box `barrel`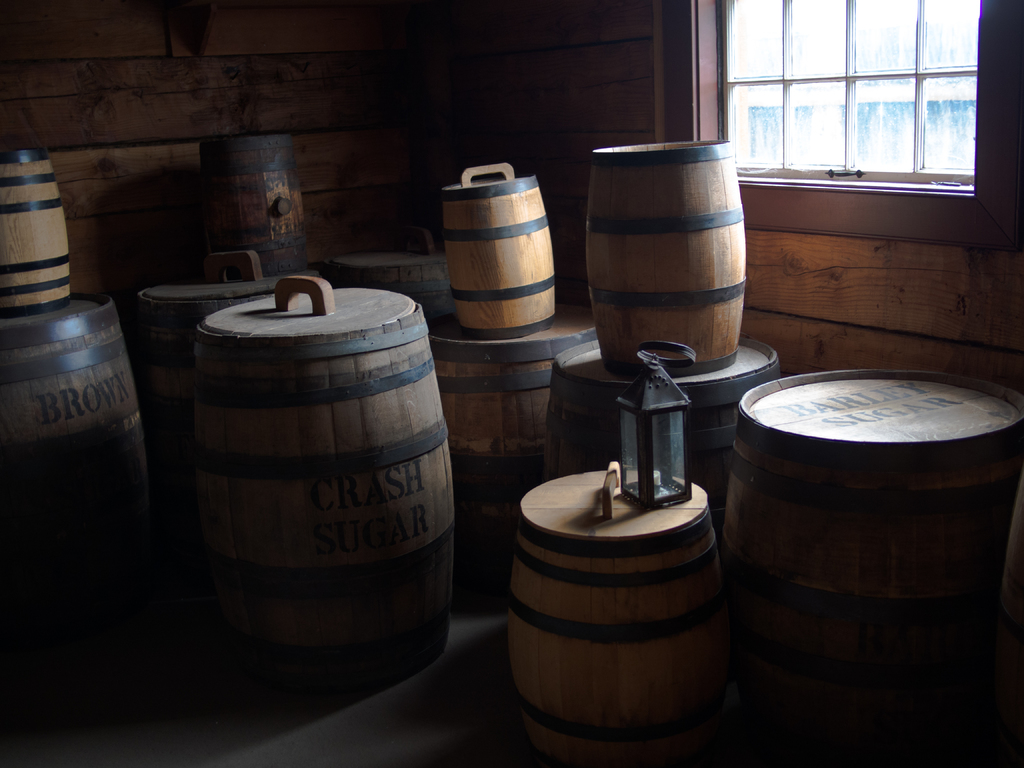
region(440, 170, 557, 340)
